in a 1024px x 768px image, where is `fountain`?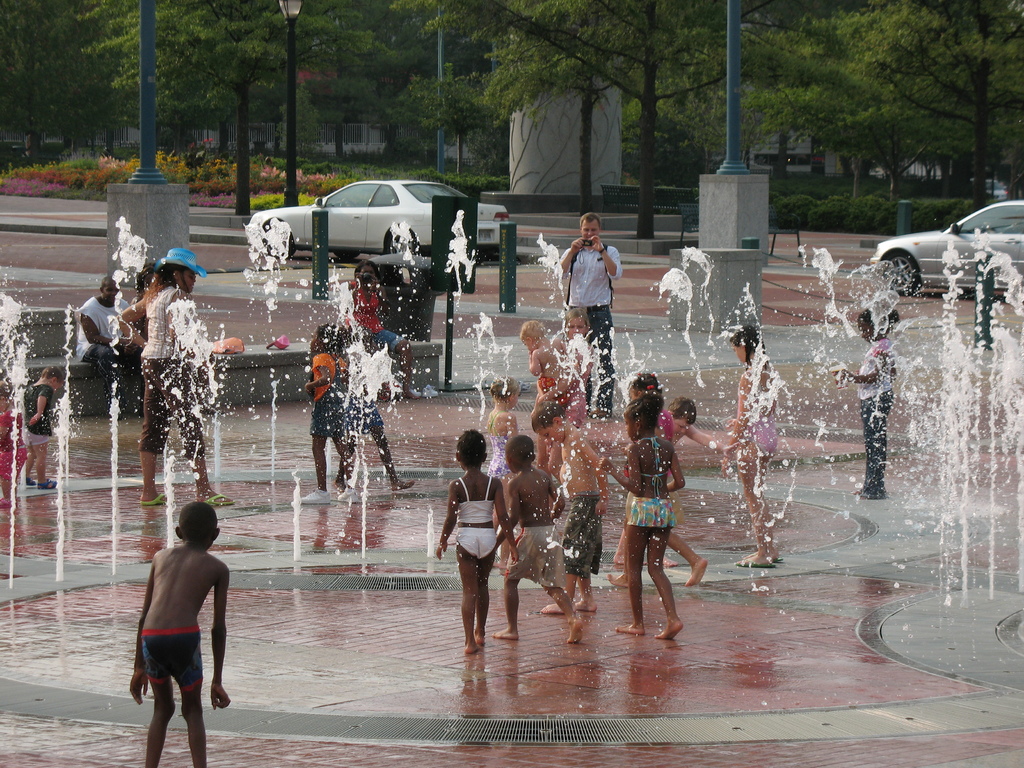
detection(0, 199, 153, 574).
